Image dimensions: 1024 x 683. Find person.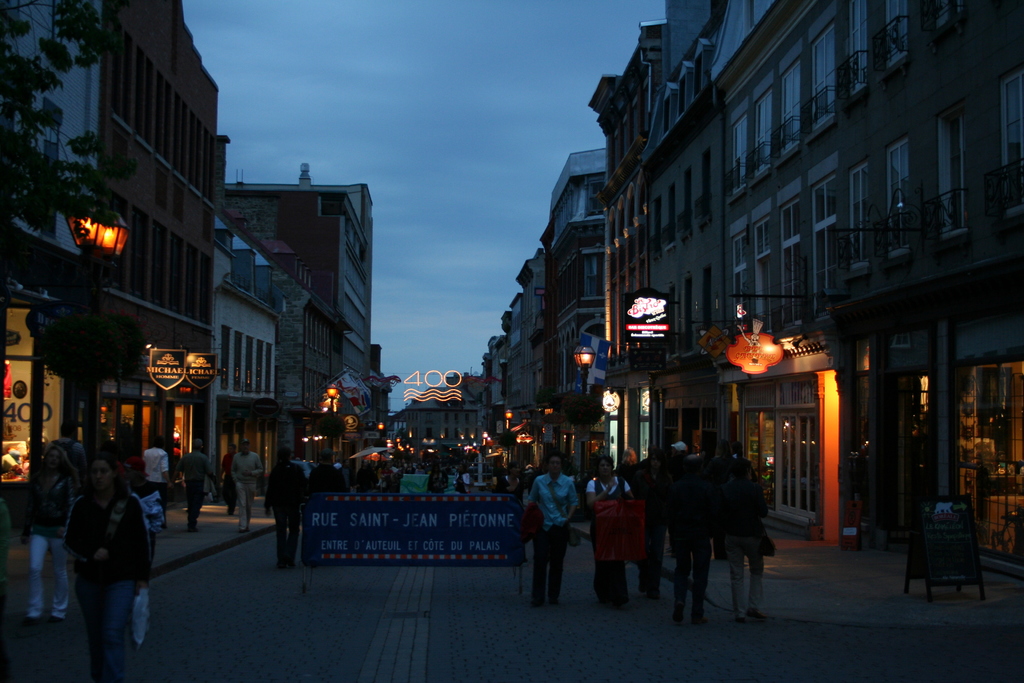
(538,457,586,602).
